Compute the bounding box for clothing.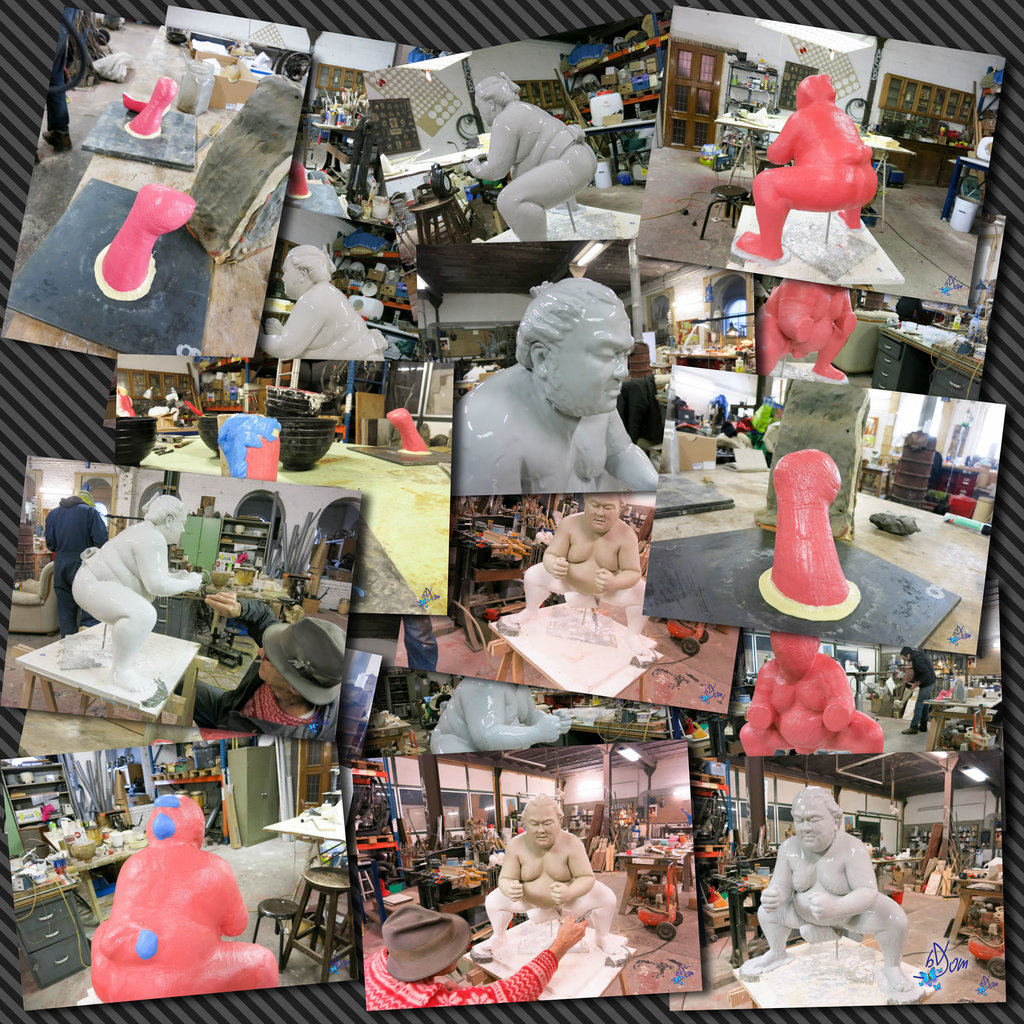
43, 495, 104, 636.
